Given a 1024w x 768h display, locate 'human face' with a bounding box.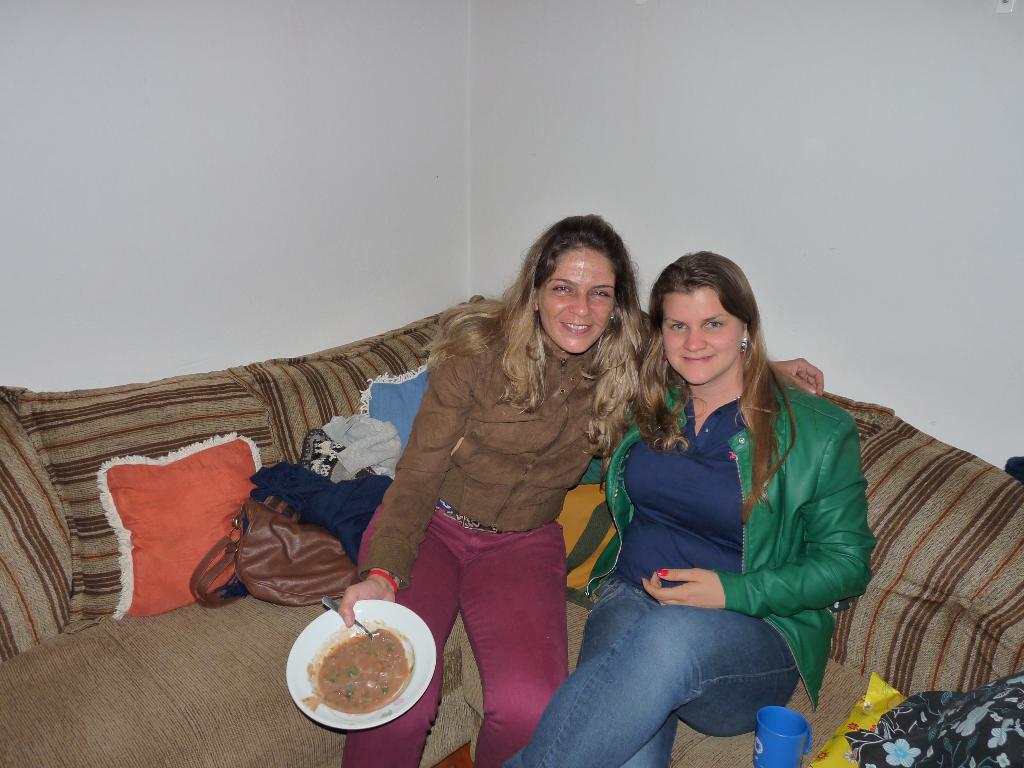
Located: bbox=(660, 296, 744, 388).
